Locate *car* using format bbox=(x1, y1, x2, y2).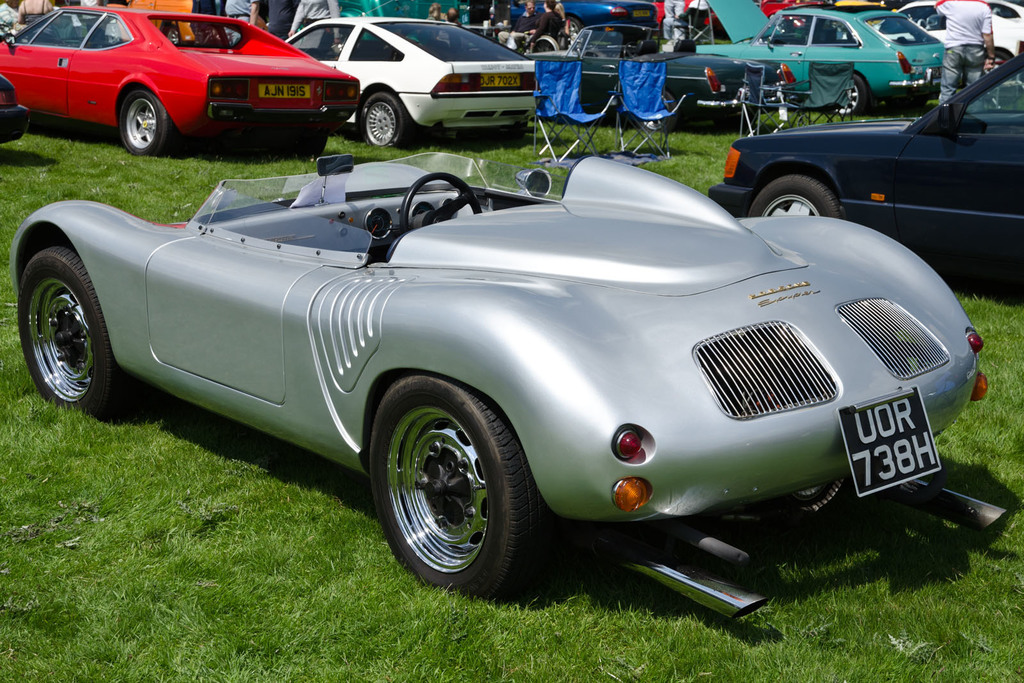
bbox=(547, 15, 779, 113).
